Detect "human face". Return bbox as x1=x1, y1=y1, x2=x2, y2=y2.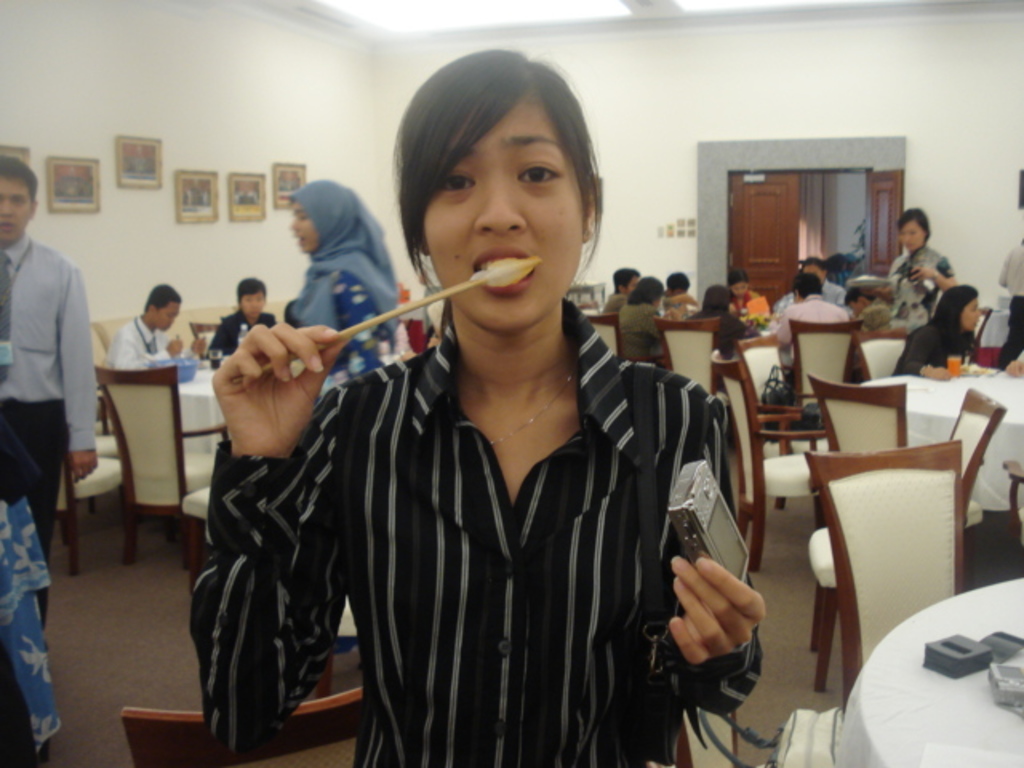
x1=899, y1=222, x2=922, y2=250.
